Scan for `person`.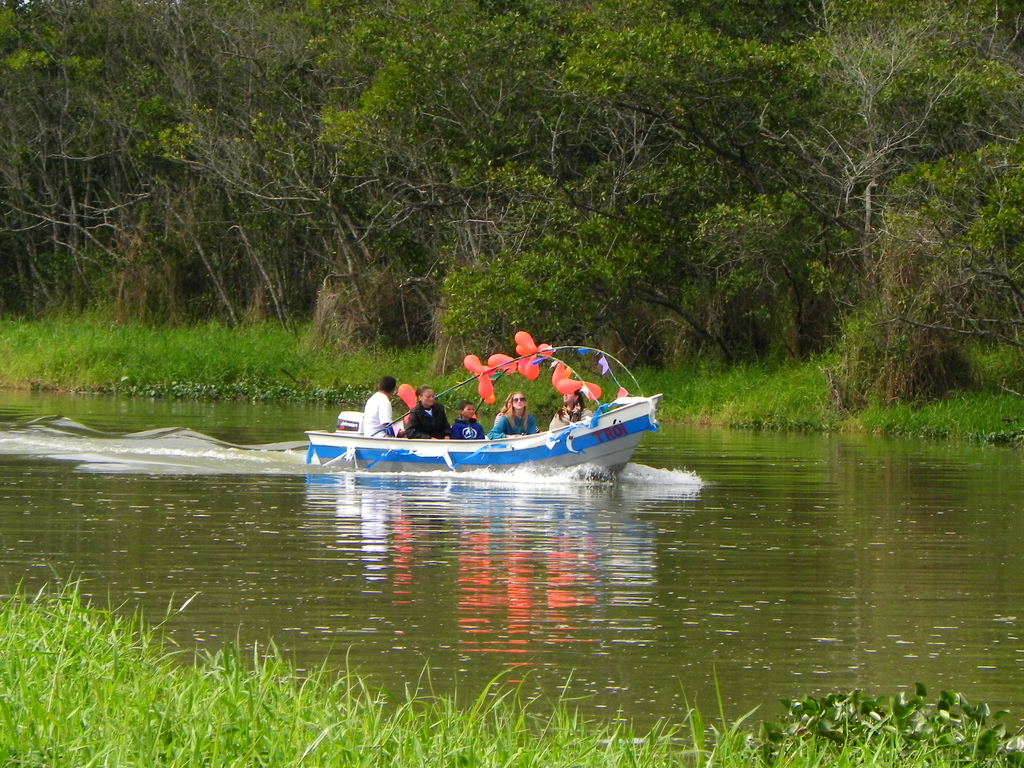
Scan result: (453, 399, 491, 437).
